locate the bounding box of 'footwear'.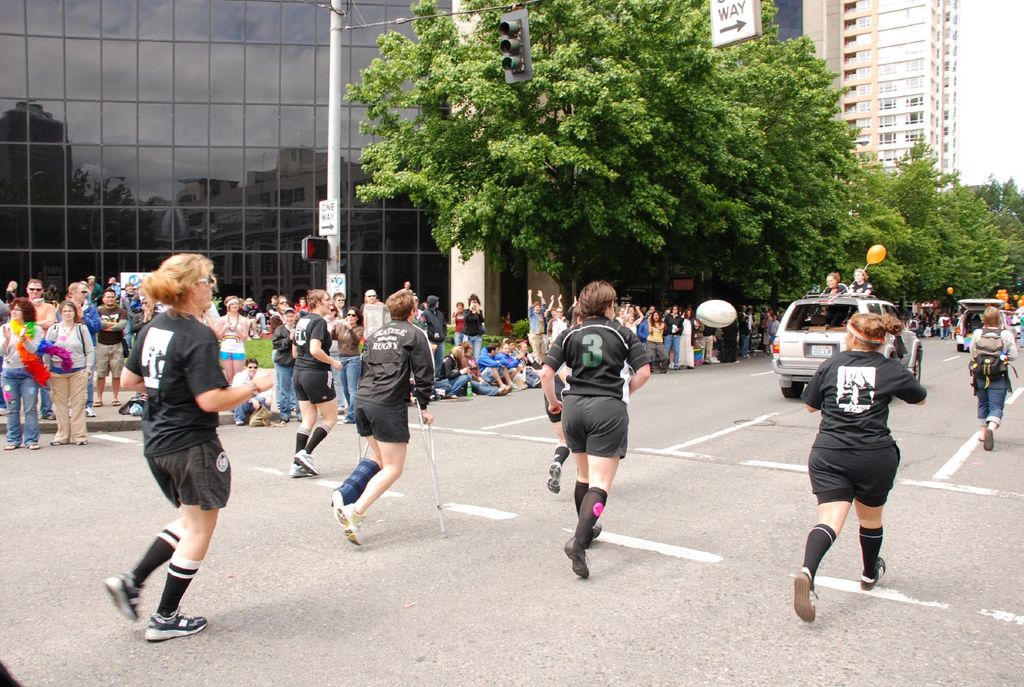
Bounding box: bbox(289, 459, 312, 475).
